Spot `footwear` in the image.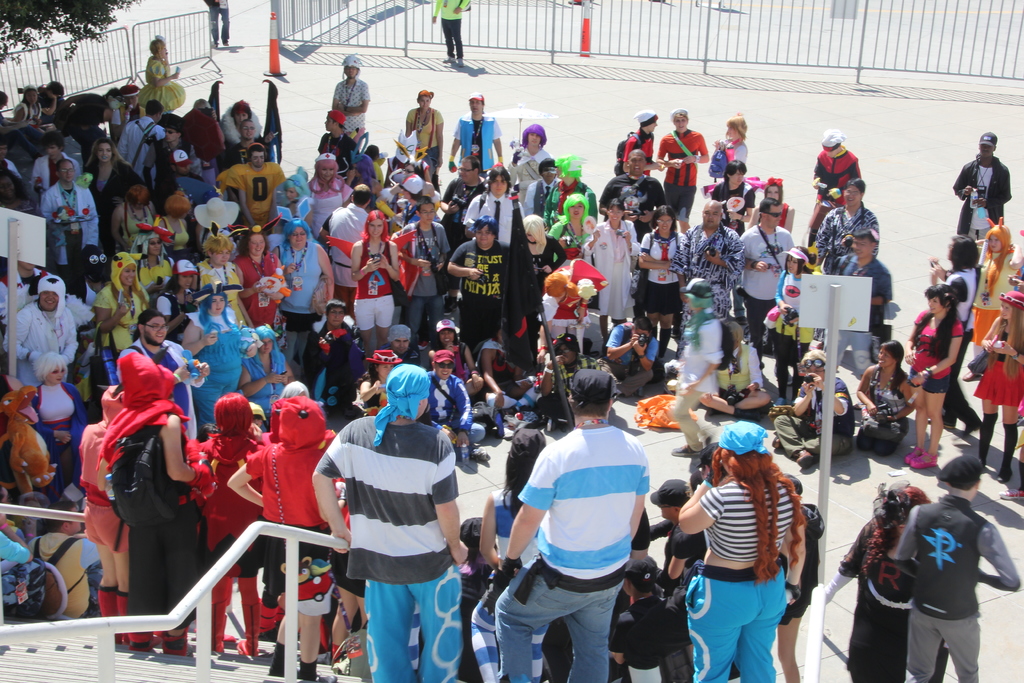
`footwear` found at select_region(118, 589, 129, 647).
